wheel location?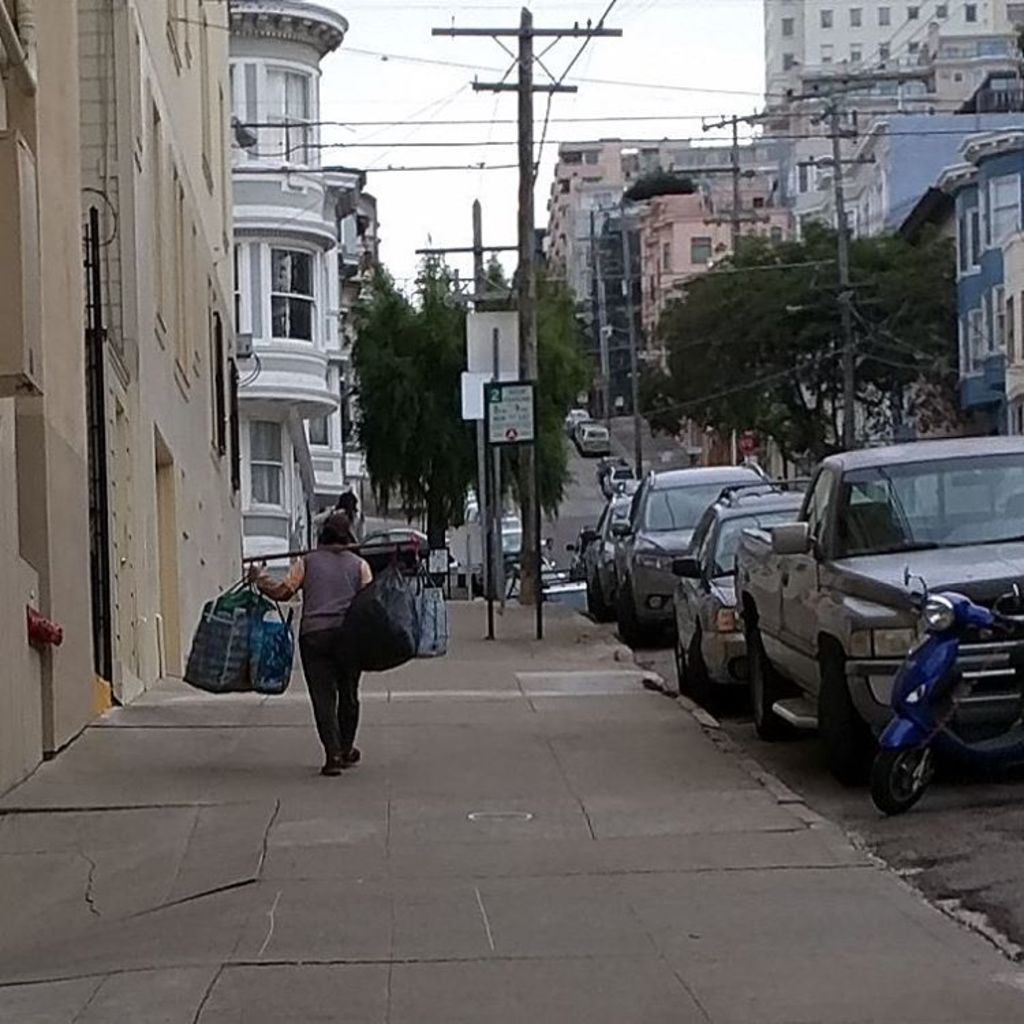
[751,632,788,740]
